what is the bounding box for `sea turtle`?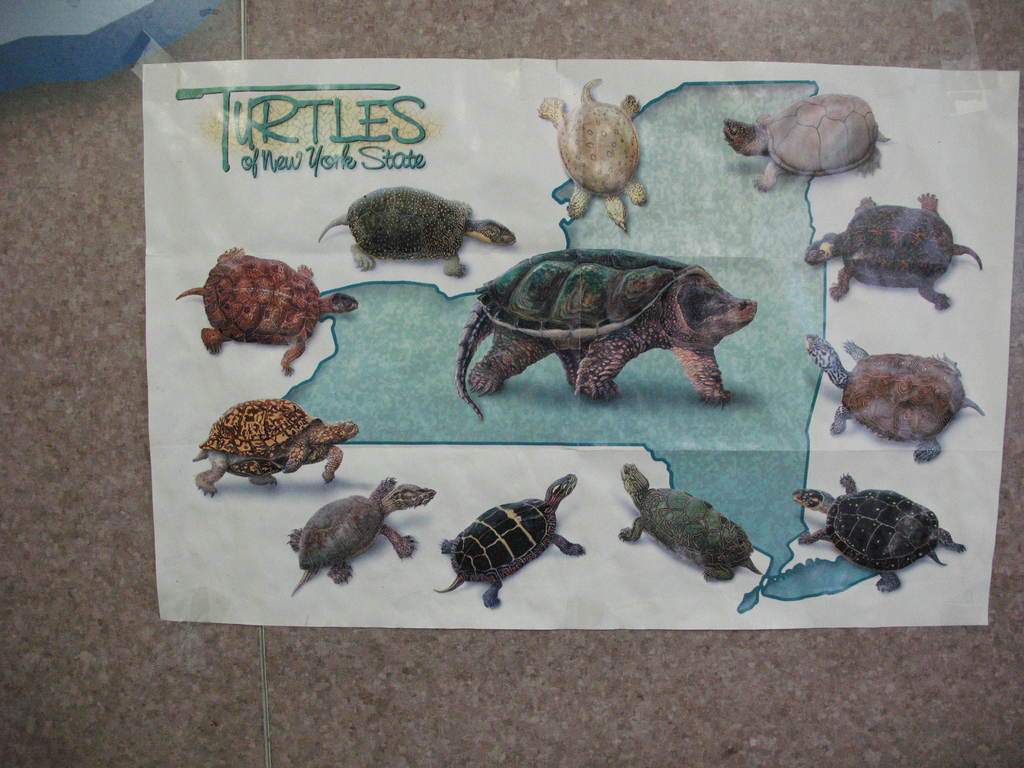
region(803, 327, 988, 463).
